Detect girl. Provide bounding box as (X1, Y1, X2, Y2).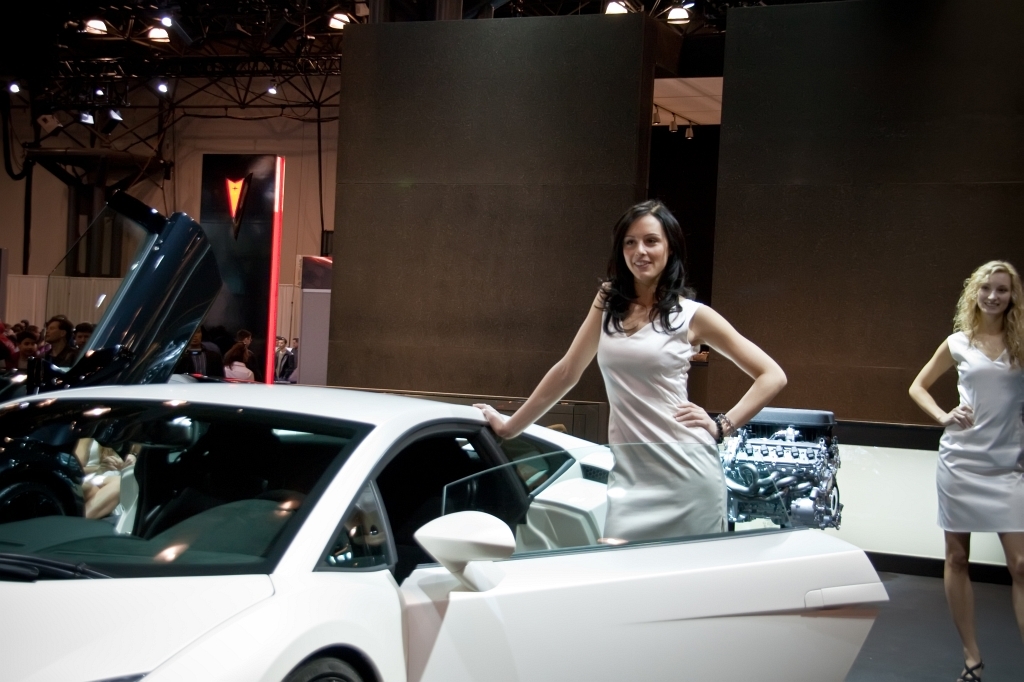
(906, 258, 1023, 681).
